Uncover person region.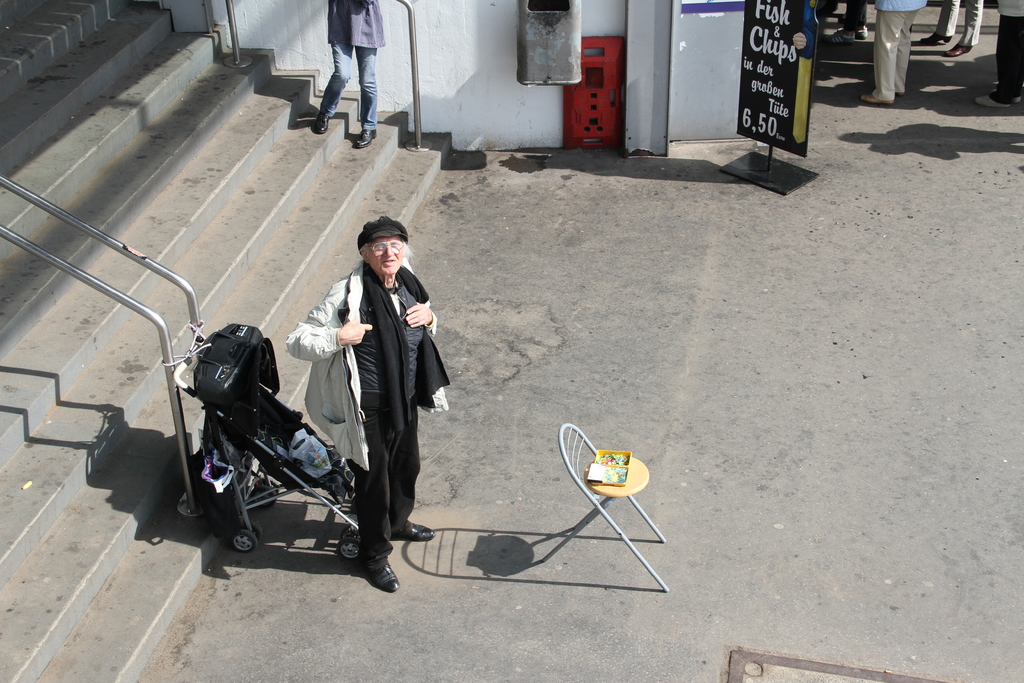
Uncovered: 314,211,435,573.
